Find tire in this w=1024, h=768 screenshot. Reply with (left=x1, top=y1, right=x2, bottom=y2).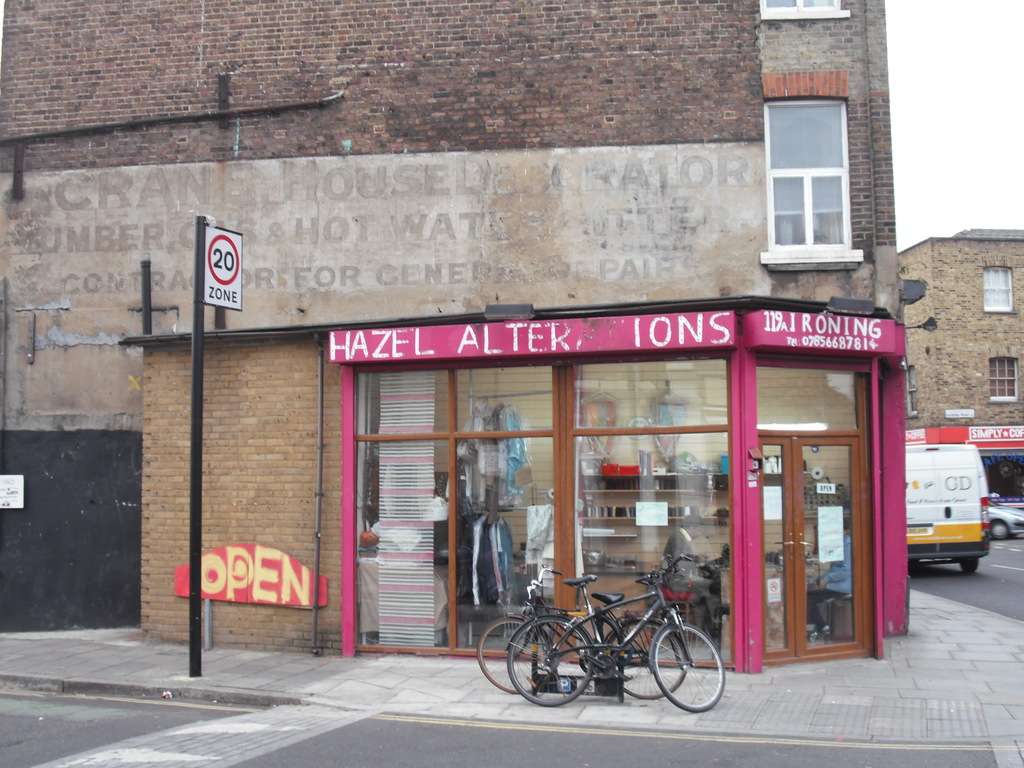
(left=990, top=520, right=1010, bottom=544).
